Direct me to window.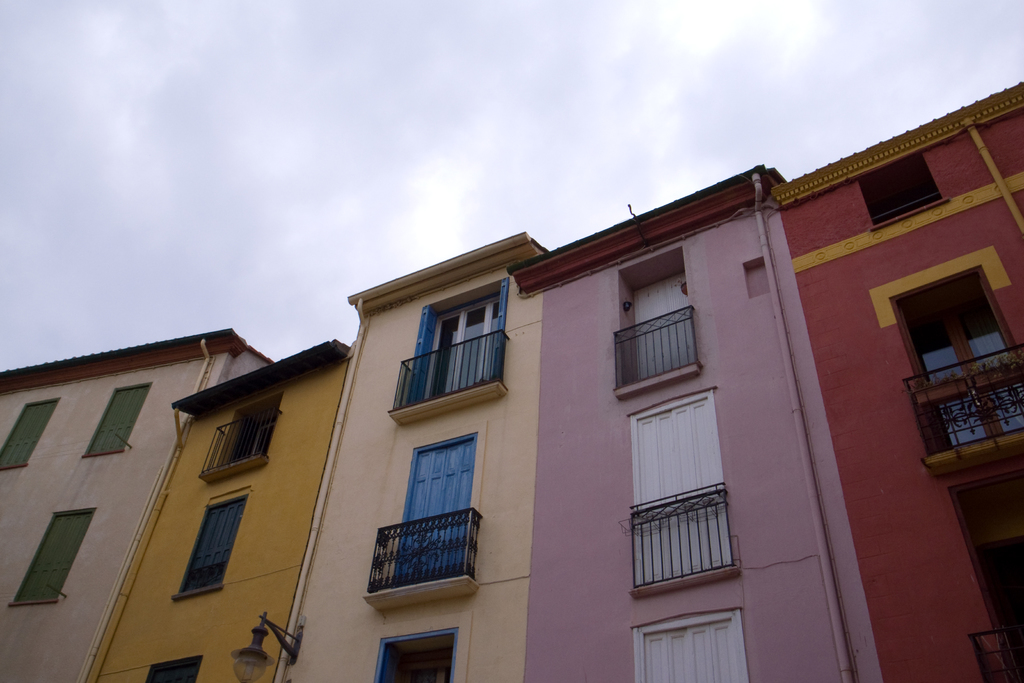
Direction: (x1=860, y1=149, x2=939, y2=225).
